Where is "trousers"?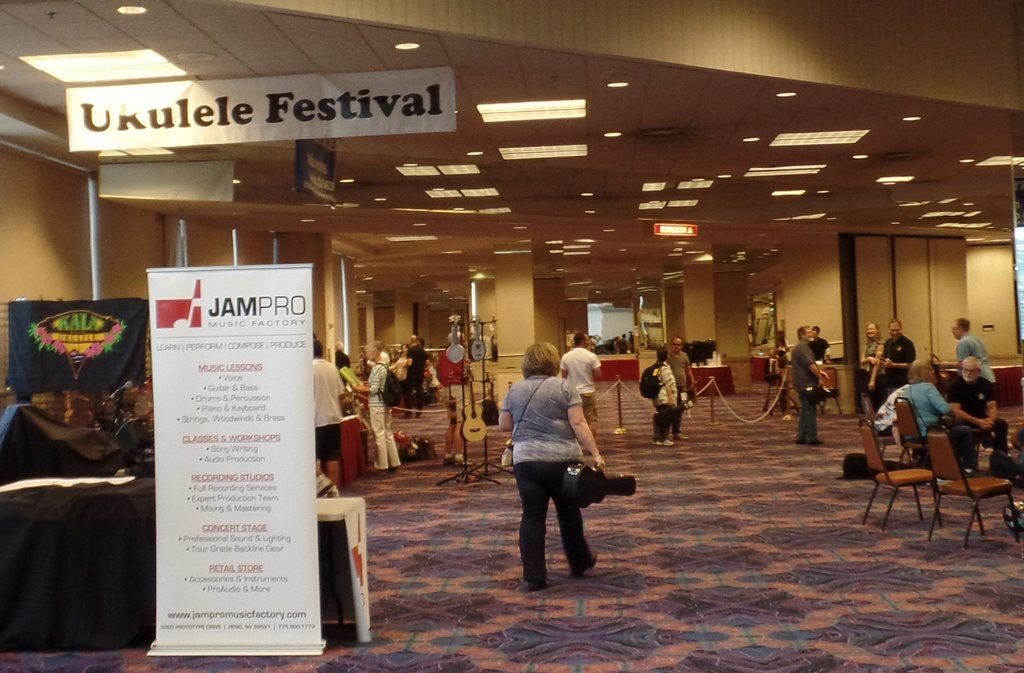
rect(888, 372, 911, 392).
